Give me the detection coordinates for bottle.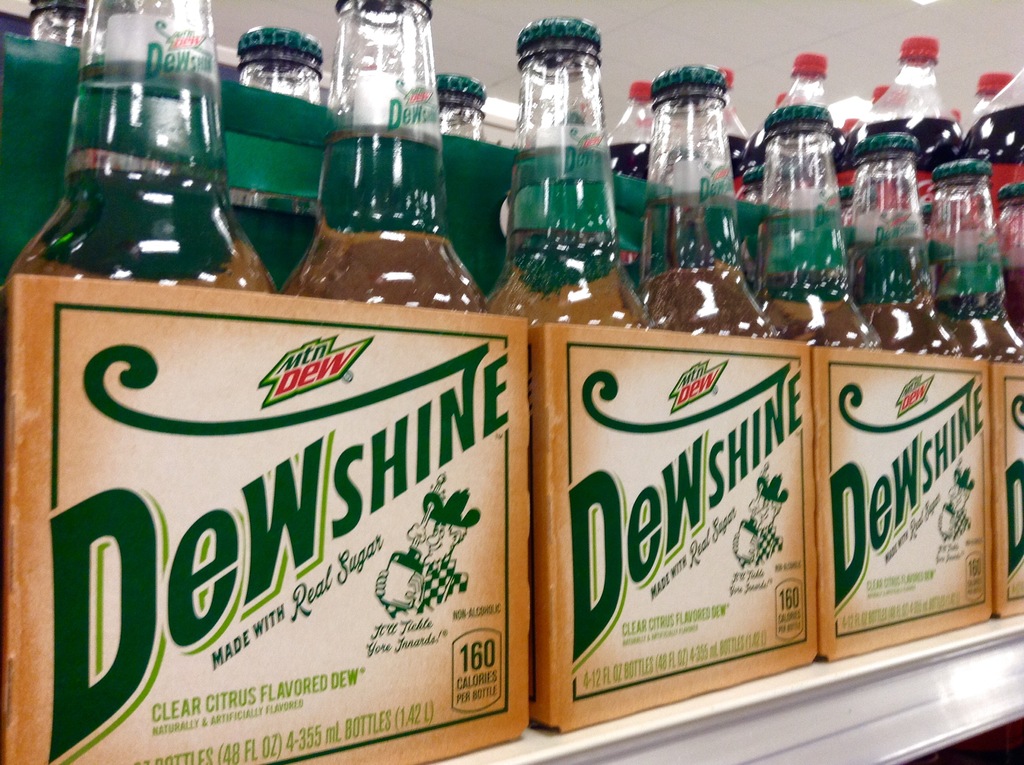
{"left": 931, "top": 154, "right": 1023, "bottom": 363}.
